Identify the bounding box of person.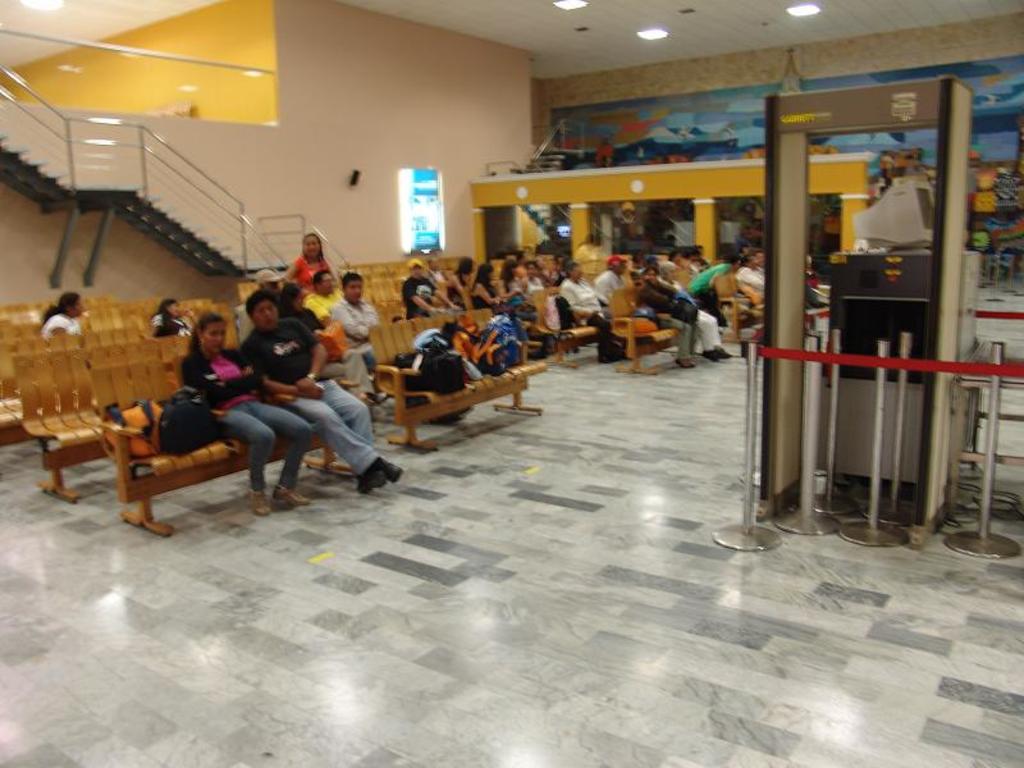
Rect(151, 298, 192, 337).
